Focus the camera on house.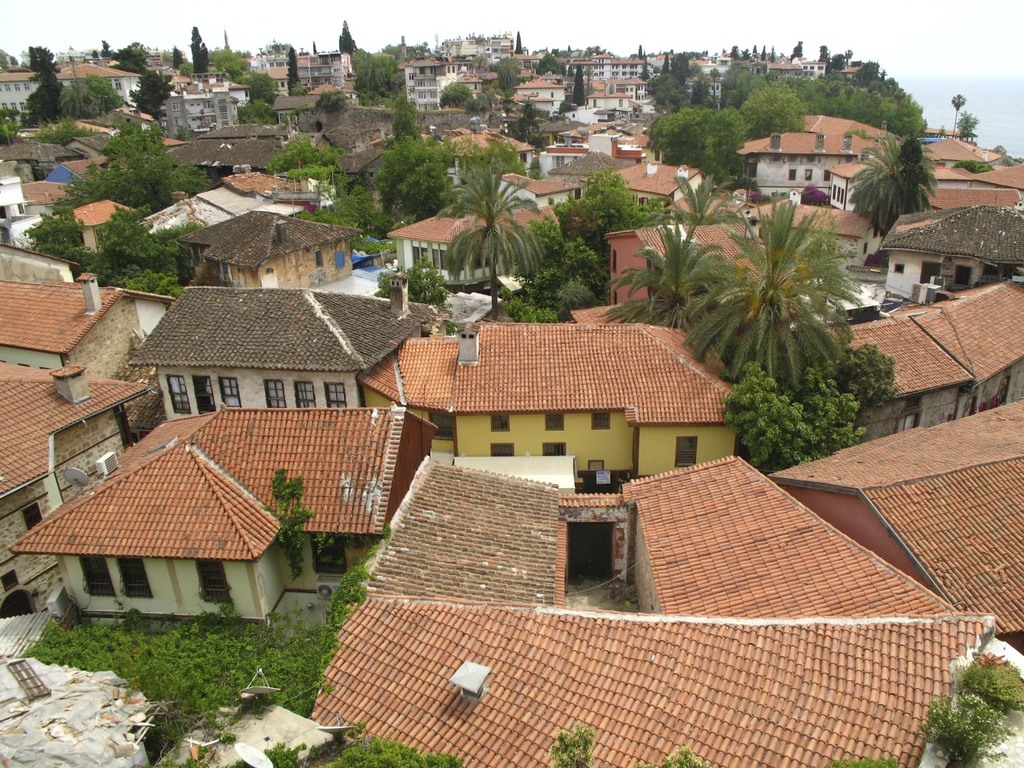
Focus region: [left=3, top=345, right=148, bottom=604].
